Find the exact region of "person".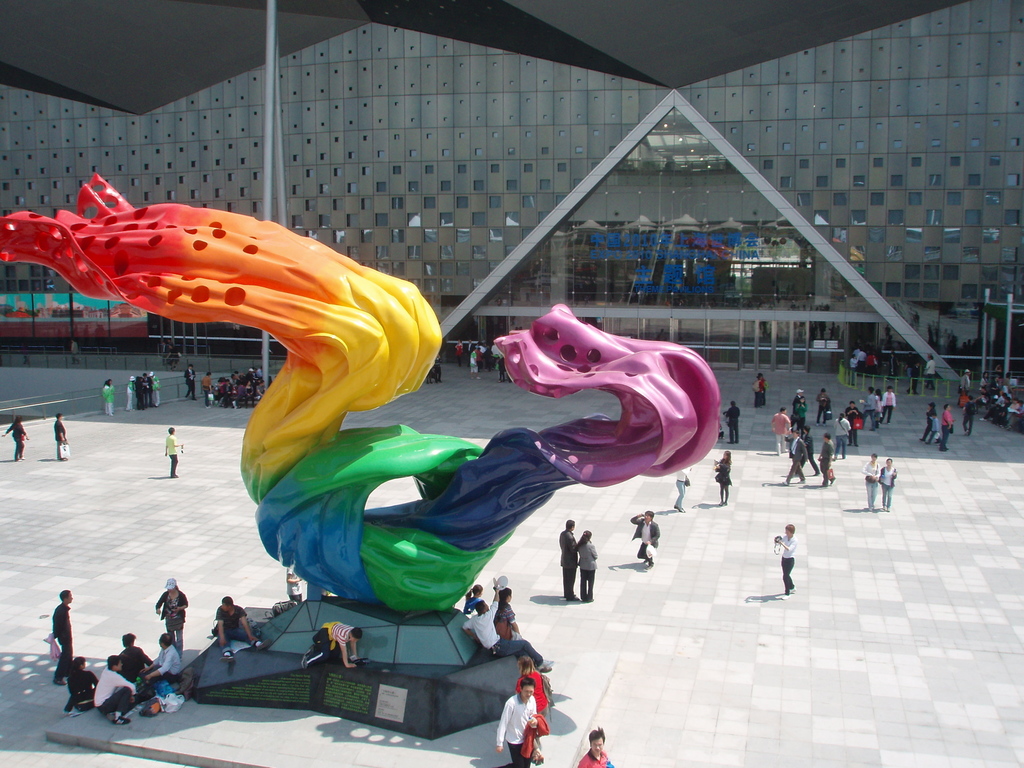
Exact region: [left=714, top=451, right=730, bottom=506].
